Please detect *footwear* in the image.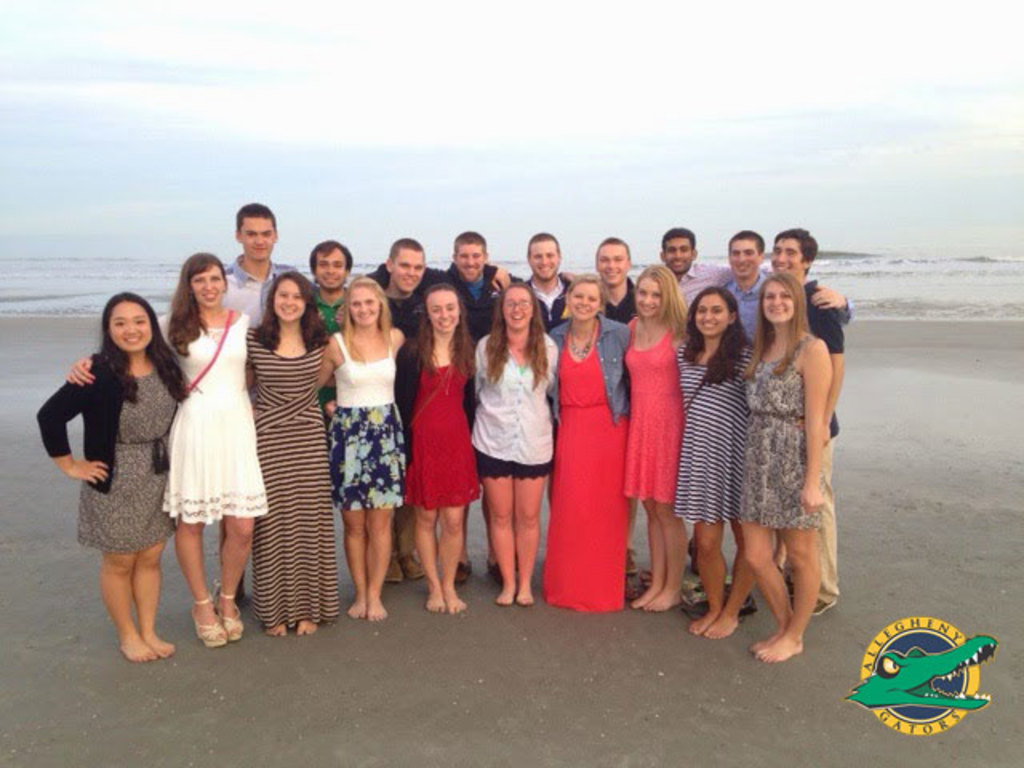
bbox(454, 557, 474, 584).
